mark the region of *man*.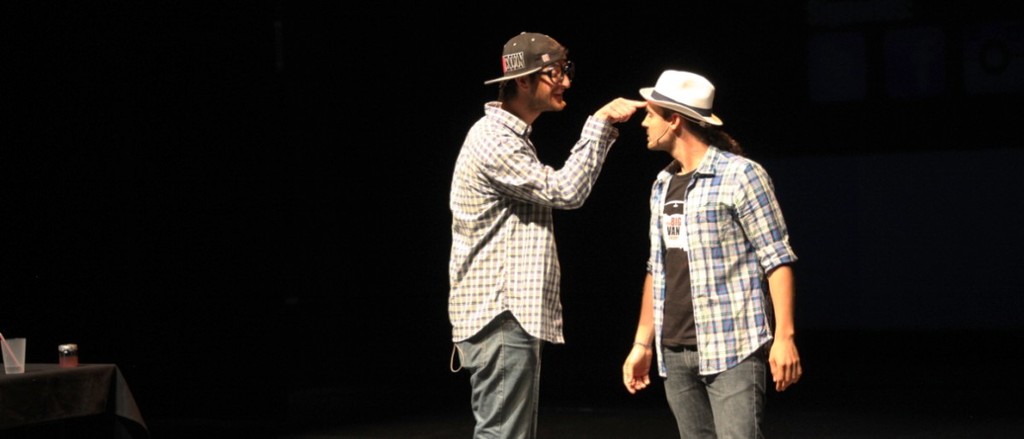
Region: left=622, top=70, right=804, bottom=438.
